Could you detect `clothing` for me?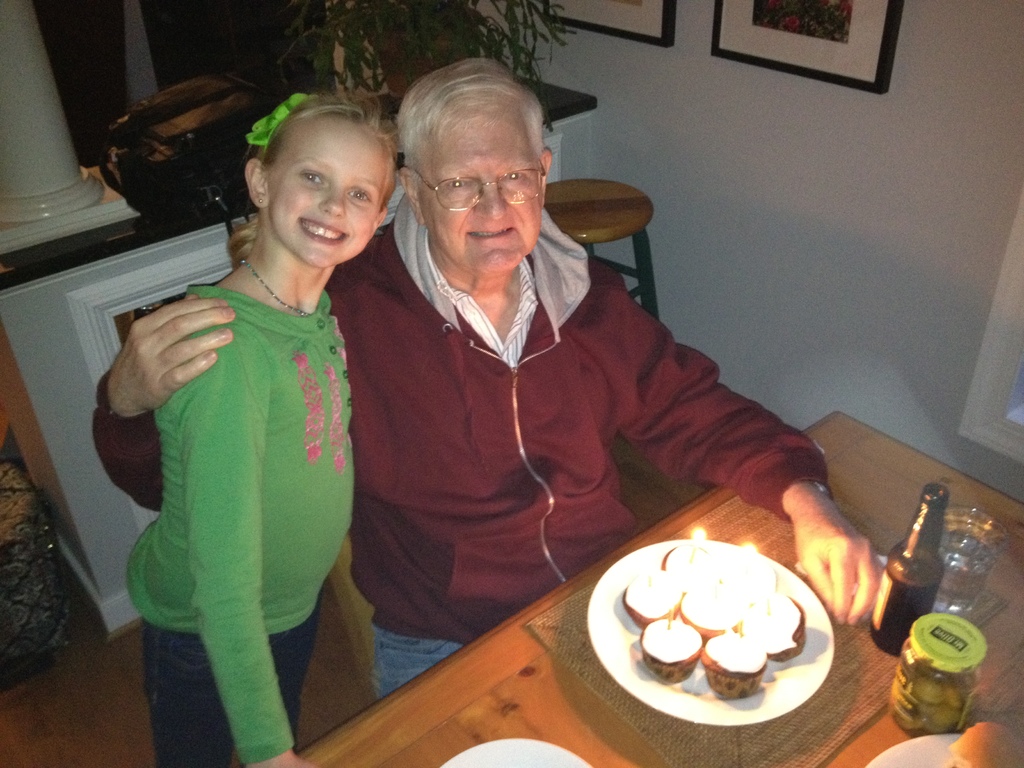
Detection result: region(95, 225, 860, 707).
